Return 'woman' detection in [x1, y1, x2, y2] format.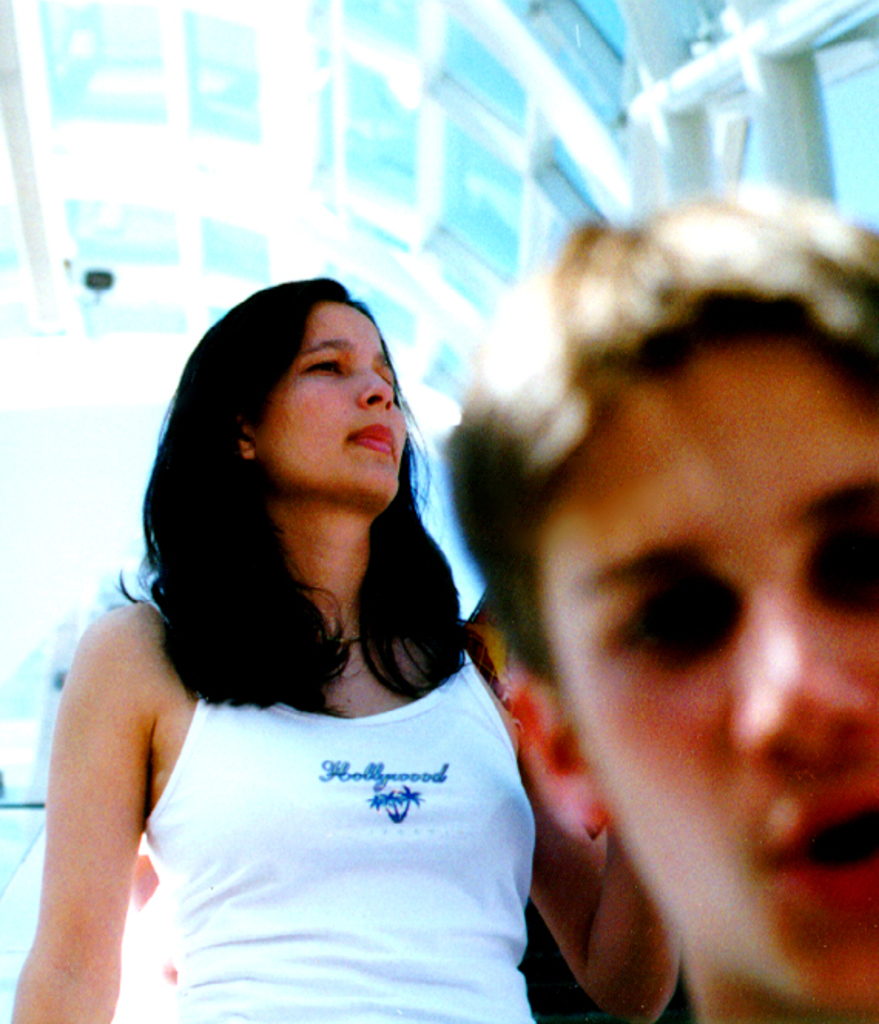
[42, 248, 594, 1005].
